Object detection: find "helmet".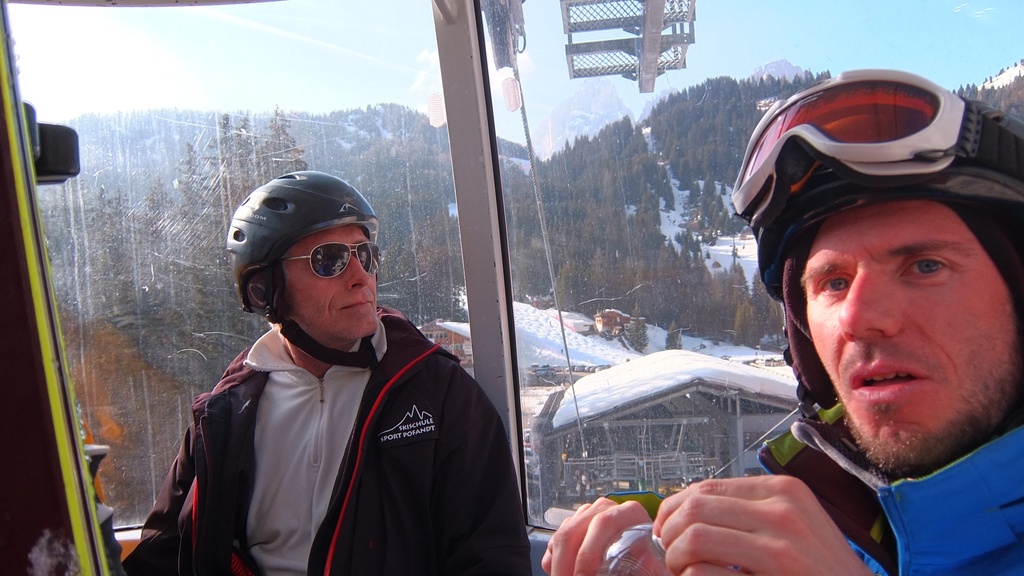
pyautogui.locateOnScreen(721, 58, 1023, 372).
